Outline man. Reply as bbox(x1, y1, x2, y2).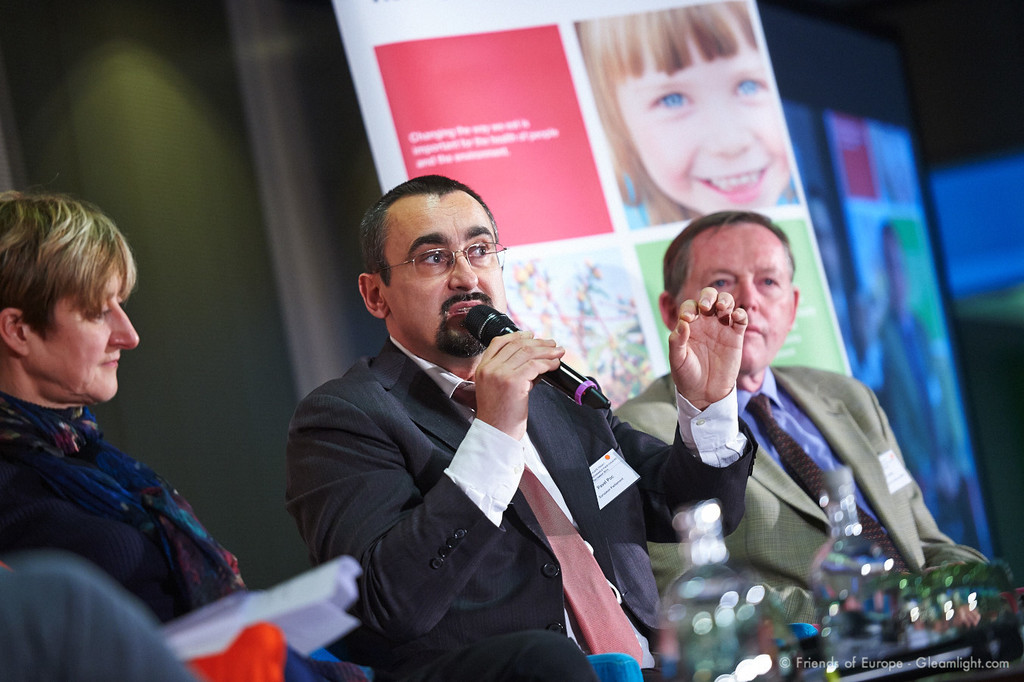
bbox(608, 217, 913, 621).
